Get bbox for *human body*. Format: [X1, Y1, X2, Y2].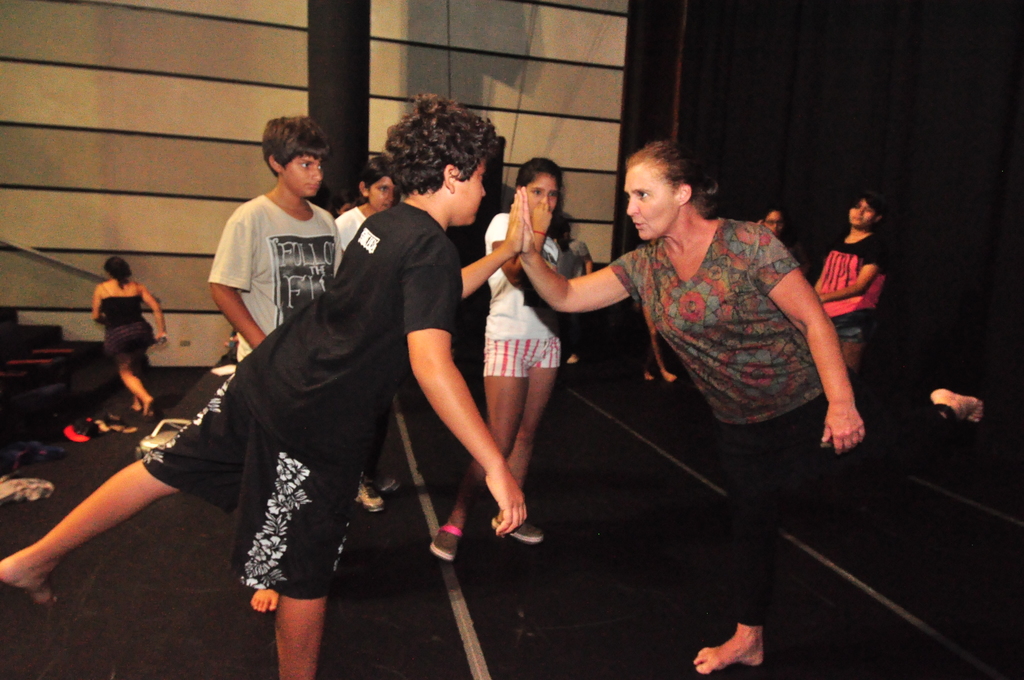
[211, 186, 349, 355].
